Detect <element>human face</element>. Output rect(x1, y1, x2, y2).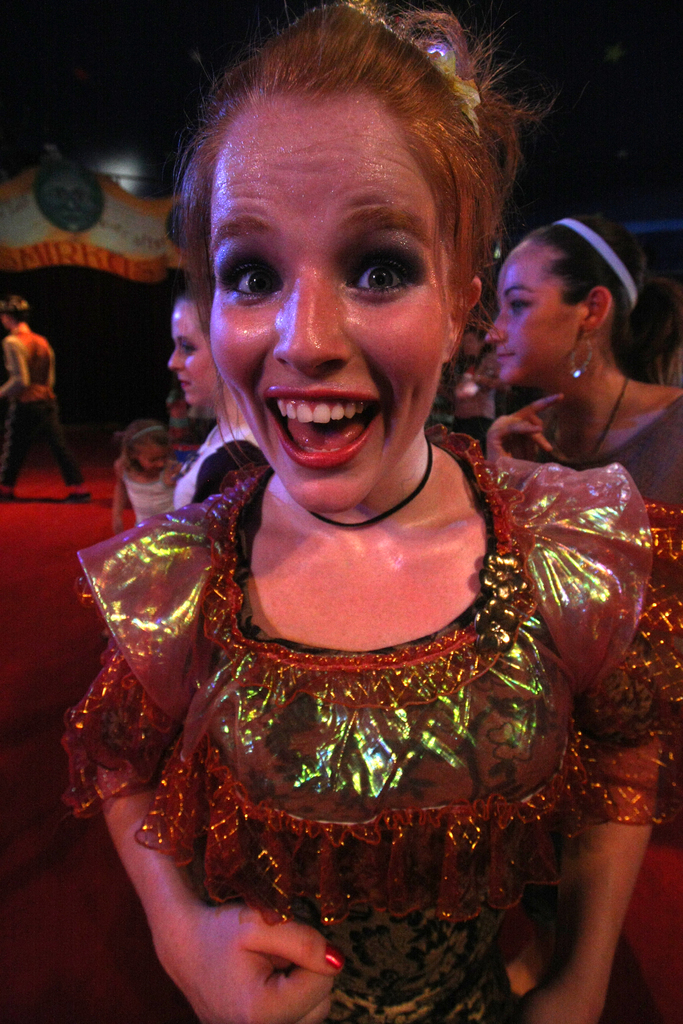
rect(136, 444, 172, 477).
